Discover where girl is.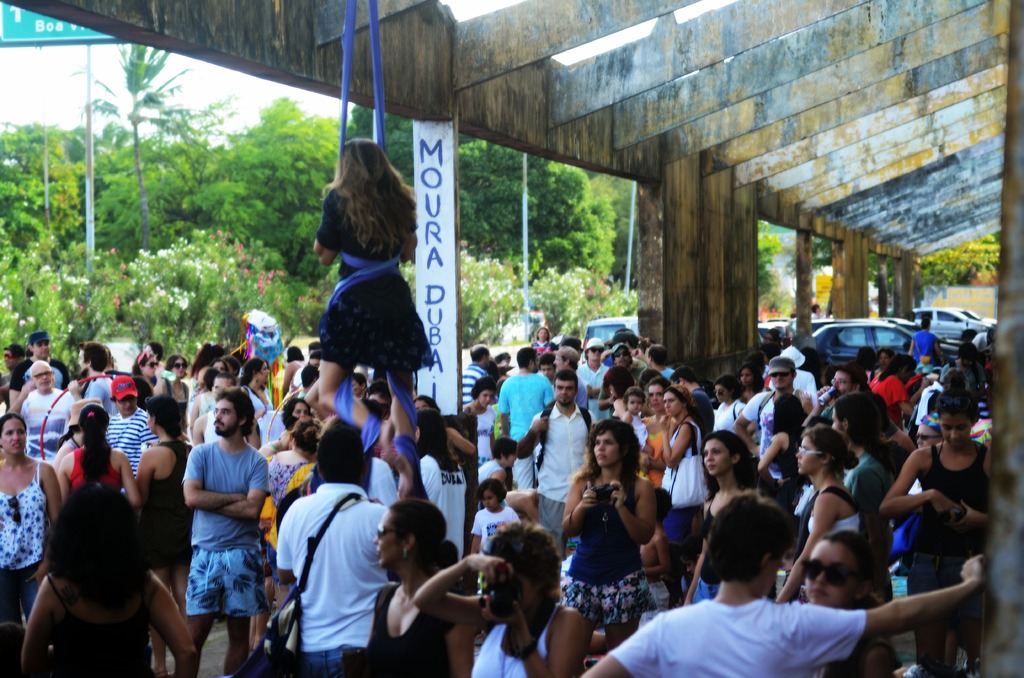
Discovered at {"left": 163, "top": 353, "right": 191, "bottom": 396}.
